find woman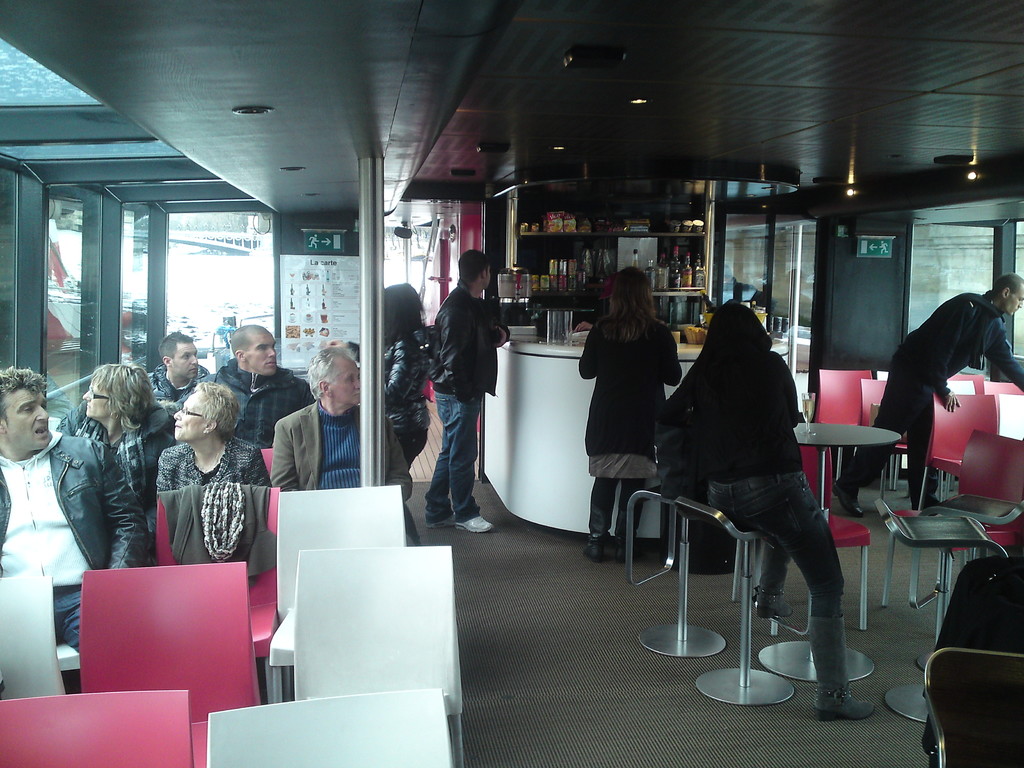
<box>54,363,179,552</box>
